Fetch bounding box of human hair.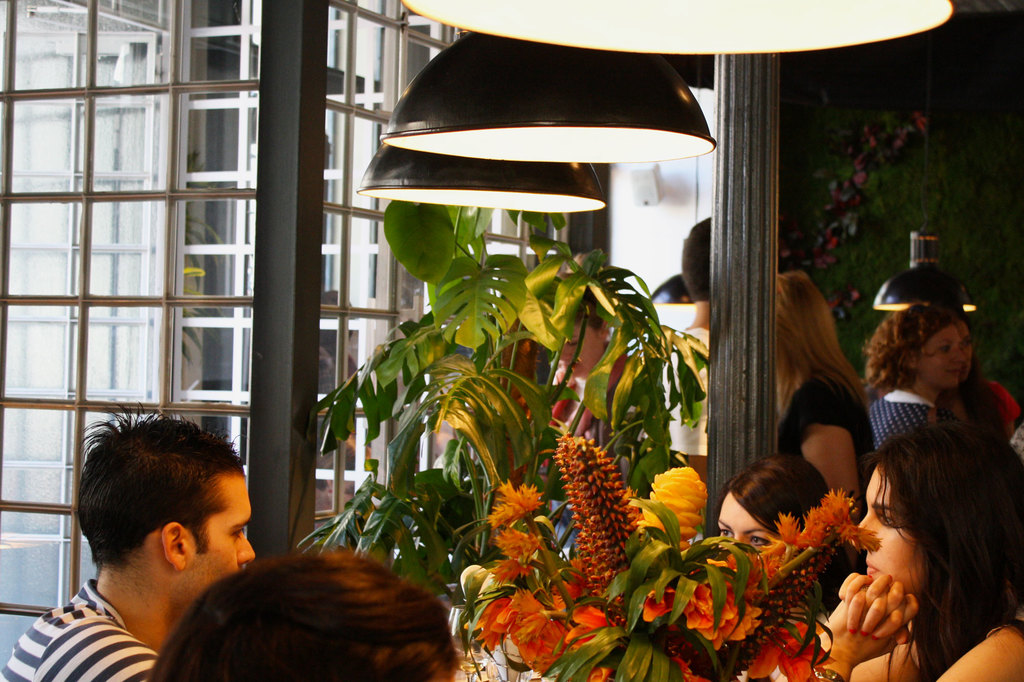
Bbox: left=861, top=427, right=1023, bottom=681.
